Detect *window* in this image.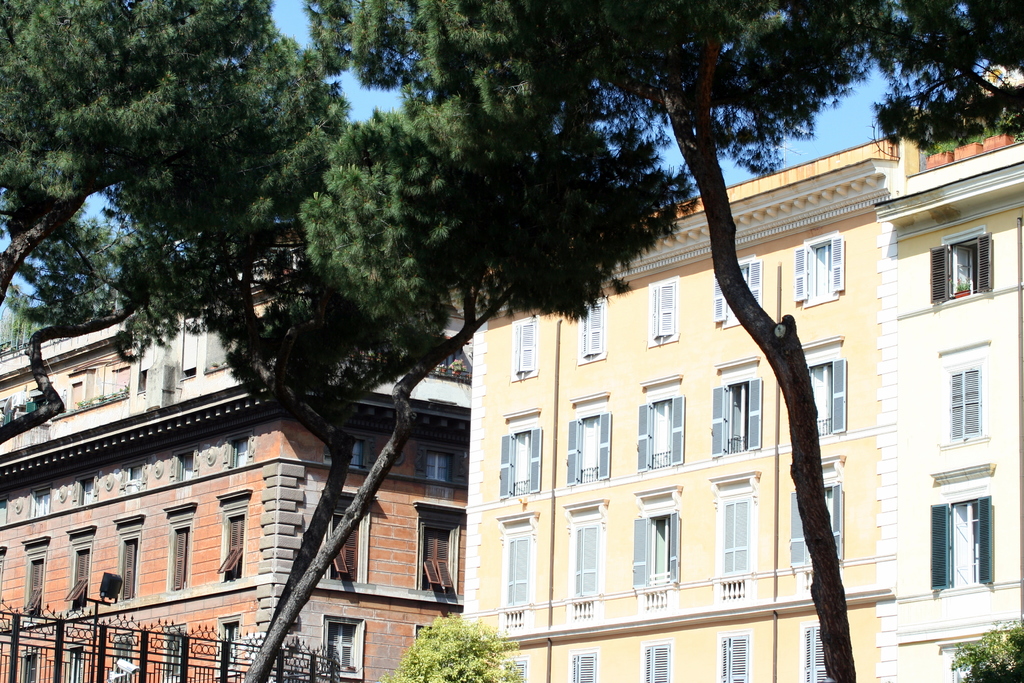
Detection: l=504, t=534, r=535, b=609.
